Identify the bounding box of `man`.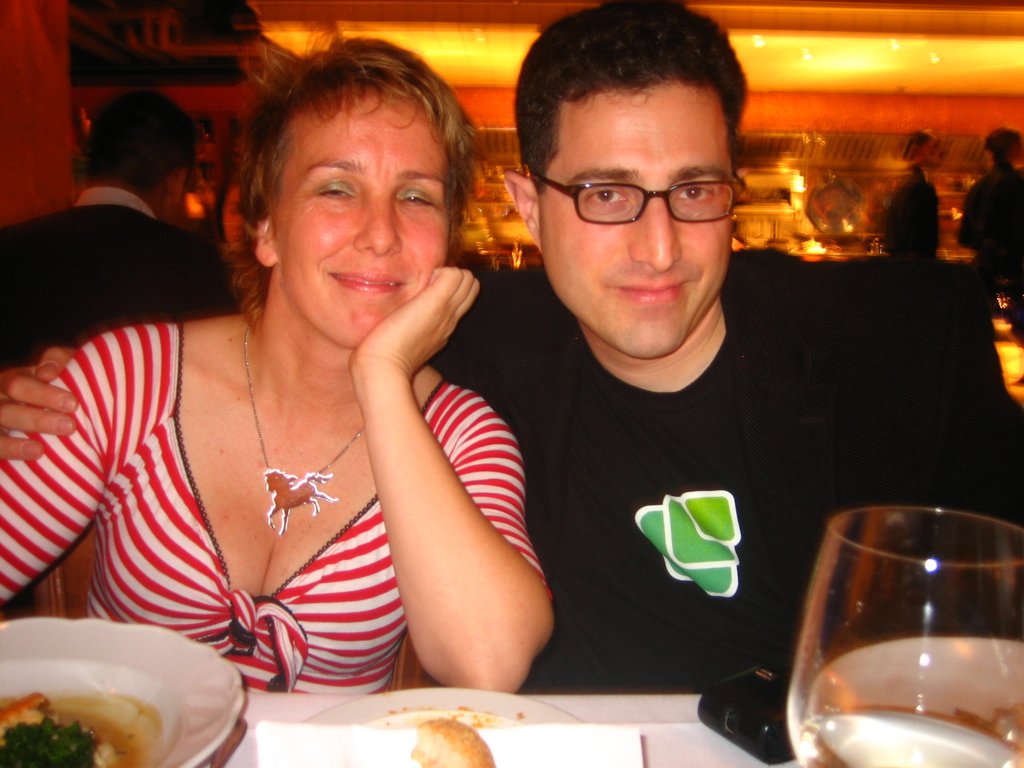
crop(1, 89, 236, 369).
